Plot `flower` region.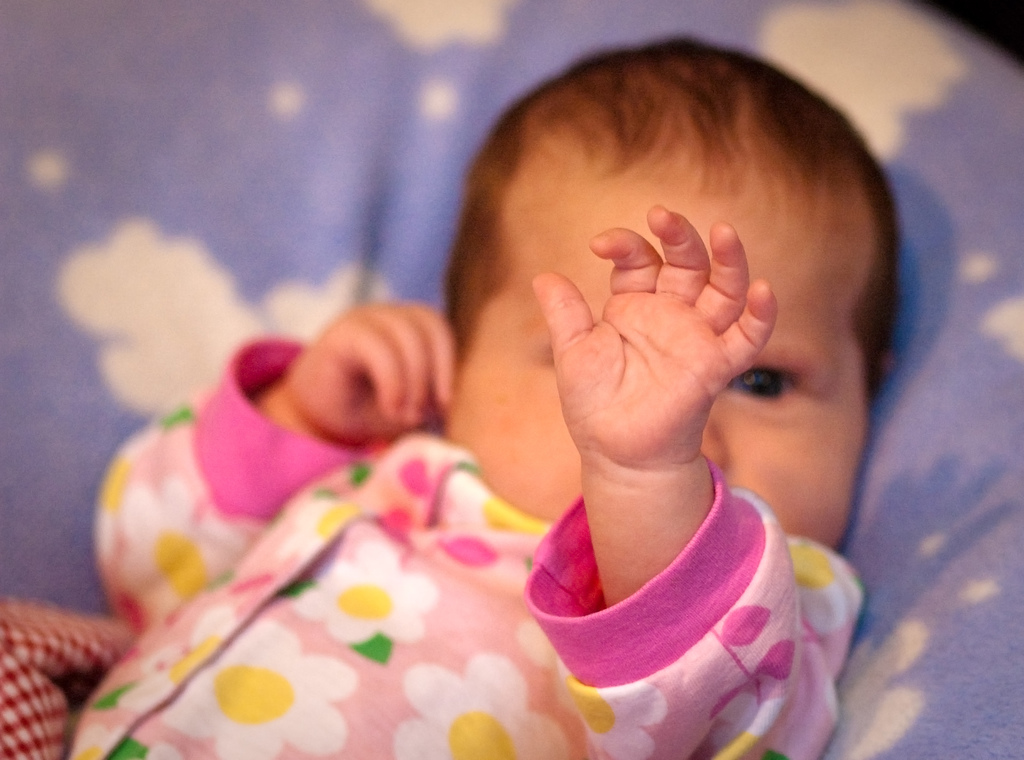
Plotted at detection(785, 529, 865, 642).
